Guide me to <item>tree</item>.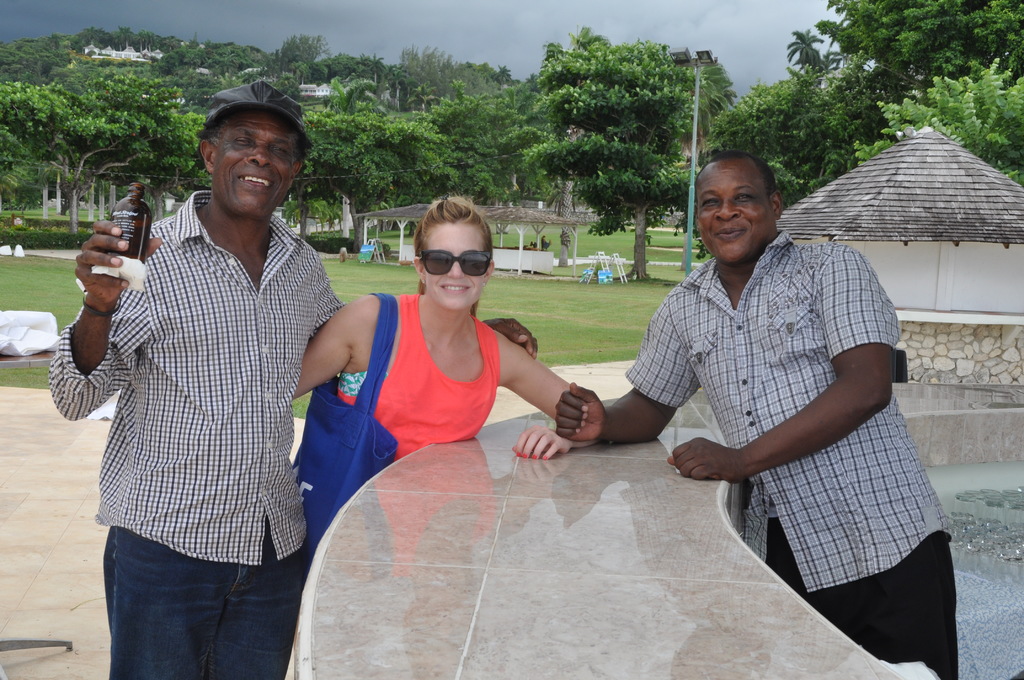
Guidance: [100,114,205,220].
